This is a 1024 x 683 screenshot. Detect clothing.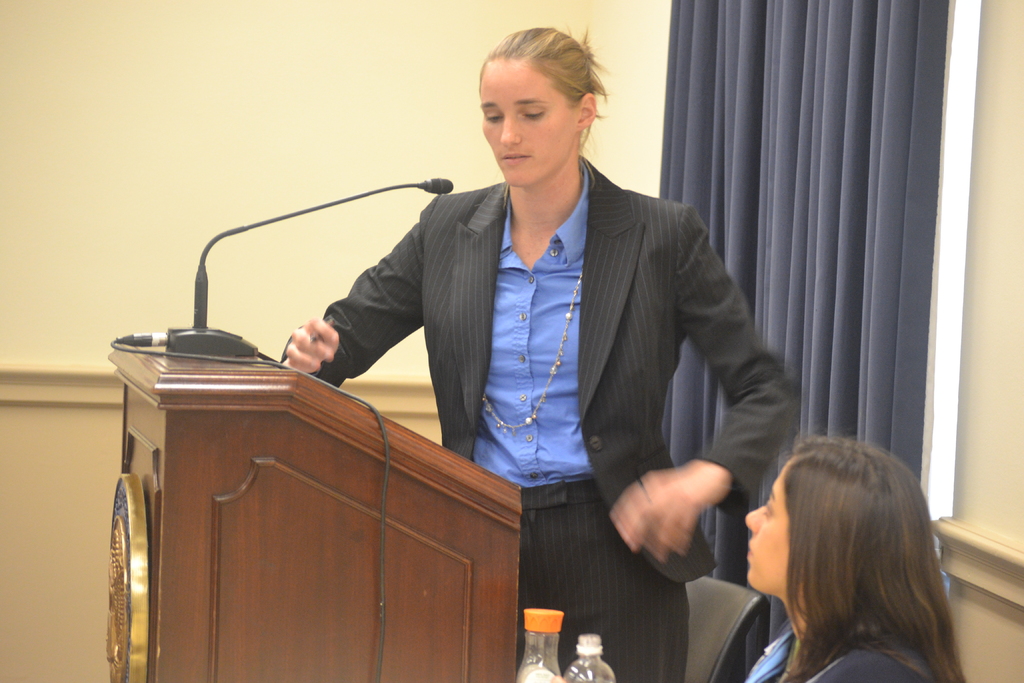
bbox=[744, 622, 931, 682].
